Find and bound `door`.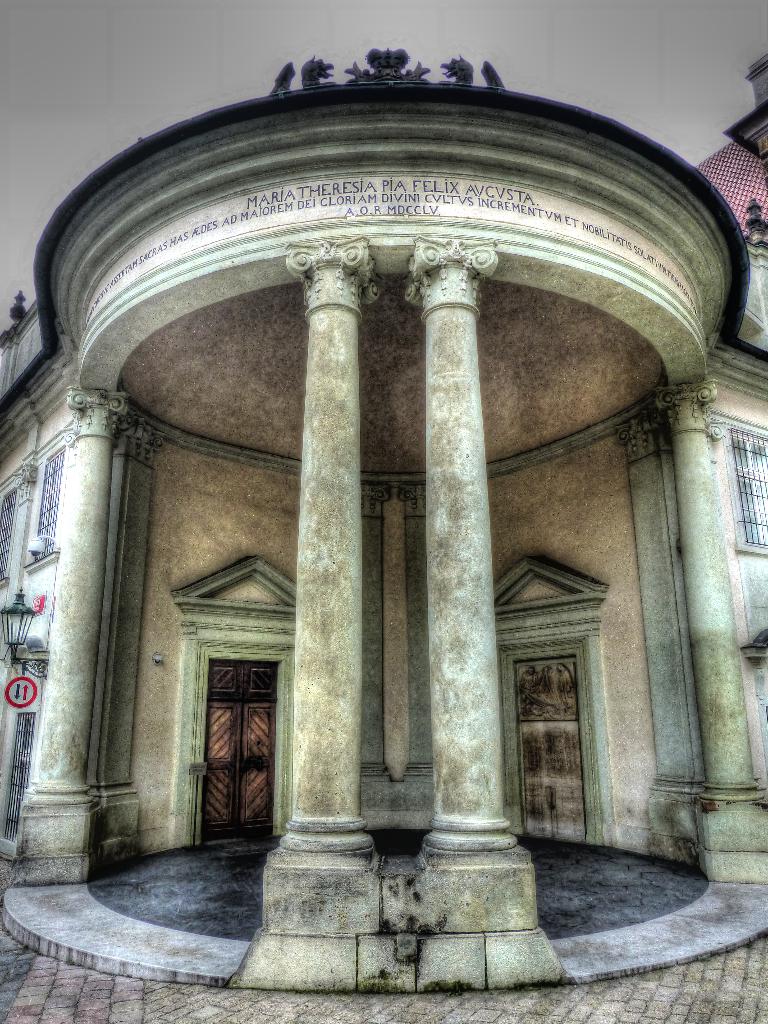
Bound: {"left": 518, "top": 653, "right": 594, "bottom": 839}.
